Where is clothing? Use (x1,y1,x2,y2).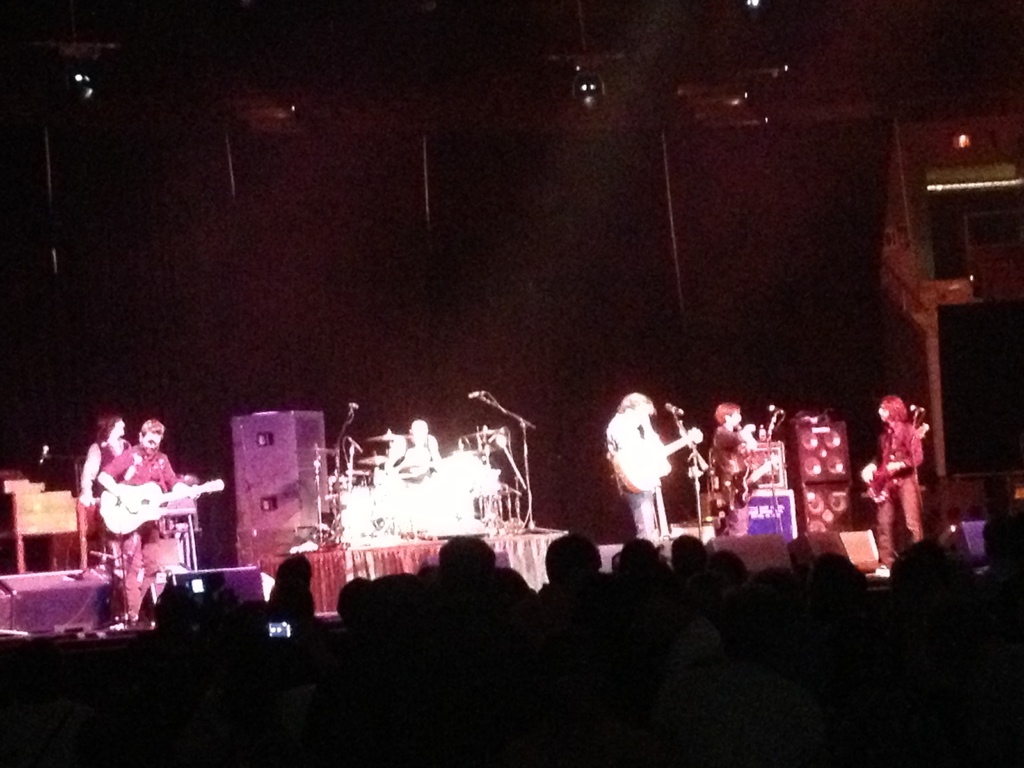
(707,426,753,540).
